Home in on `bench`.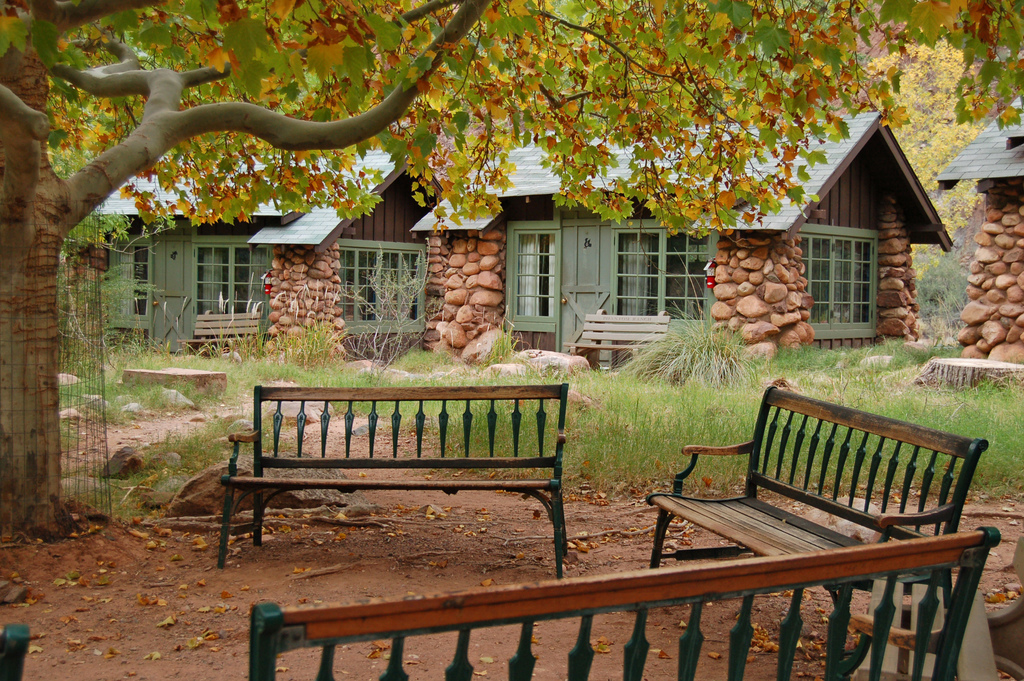
Homed in at left=254, top=530, right=995, bottom=680.
